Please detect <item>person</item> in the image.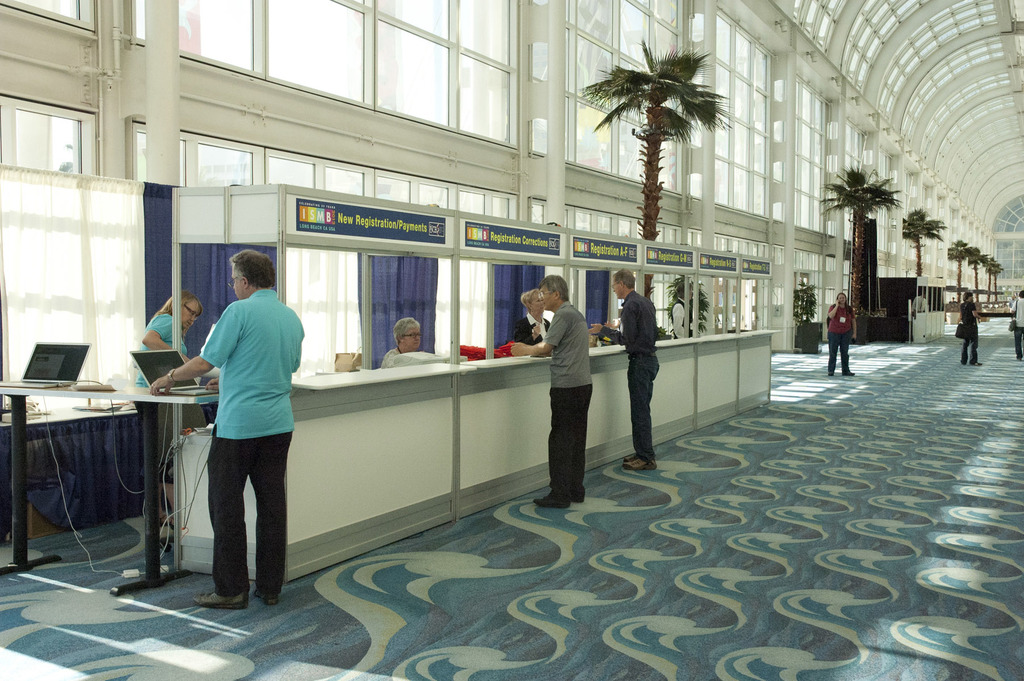
region(516, 291, 548, 345).
